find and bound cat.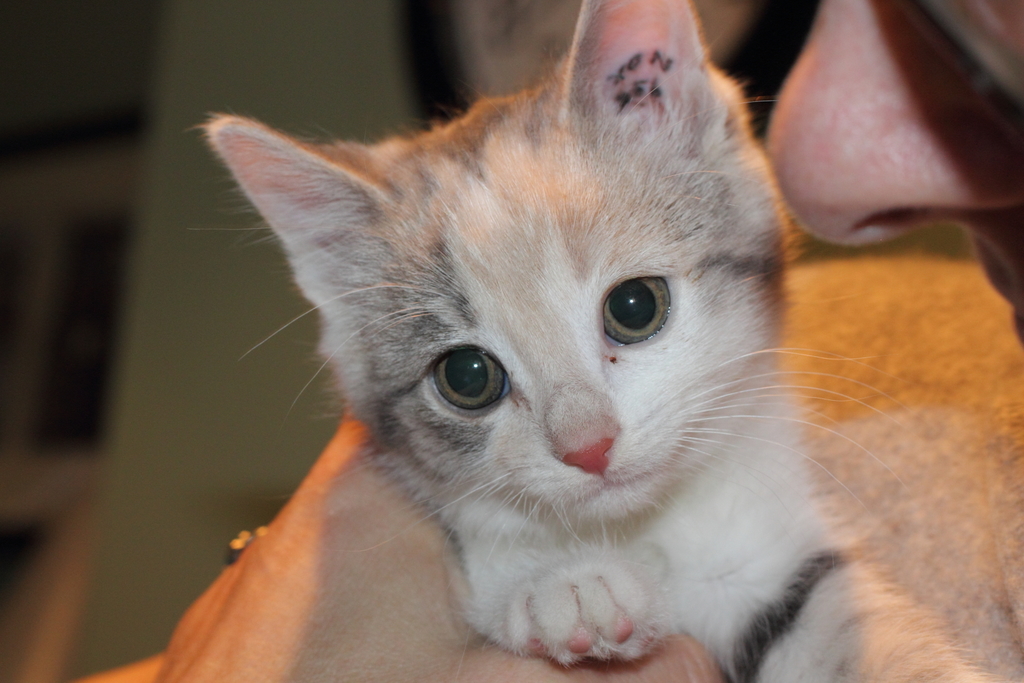
Bound: bbox=(187, 0, 998, 682).
